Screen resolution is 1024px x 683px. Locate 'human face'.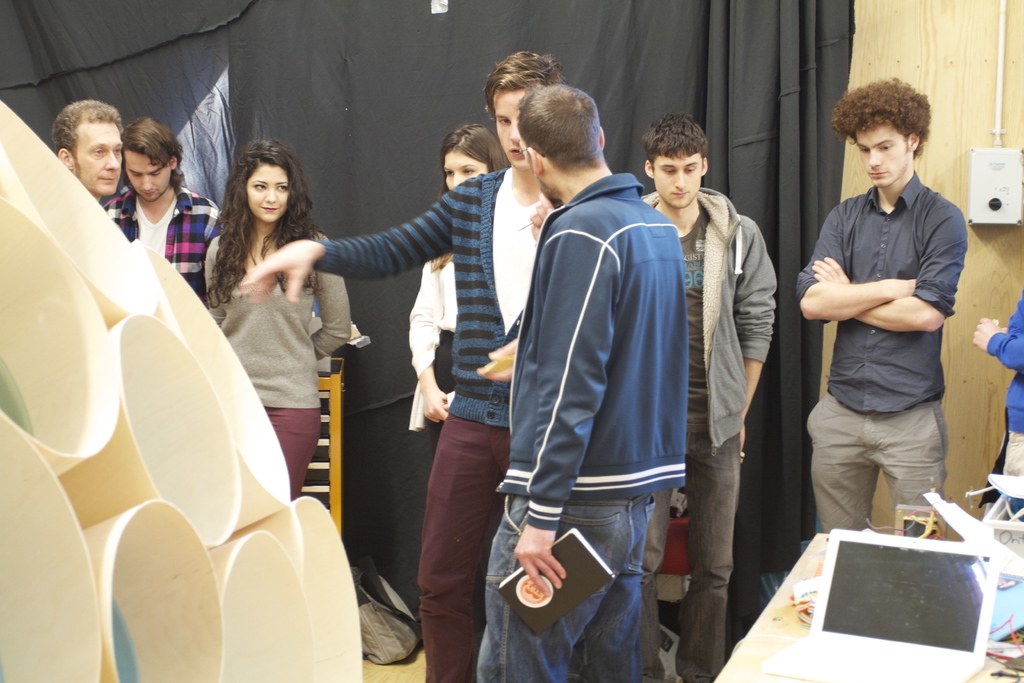
locate(81, 124, 125, 204).
